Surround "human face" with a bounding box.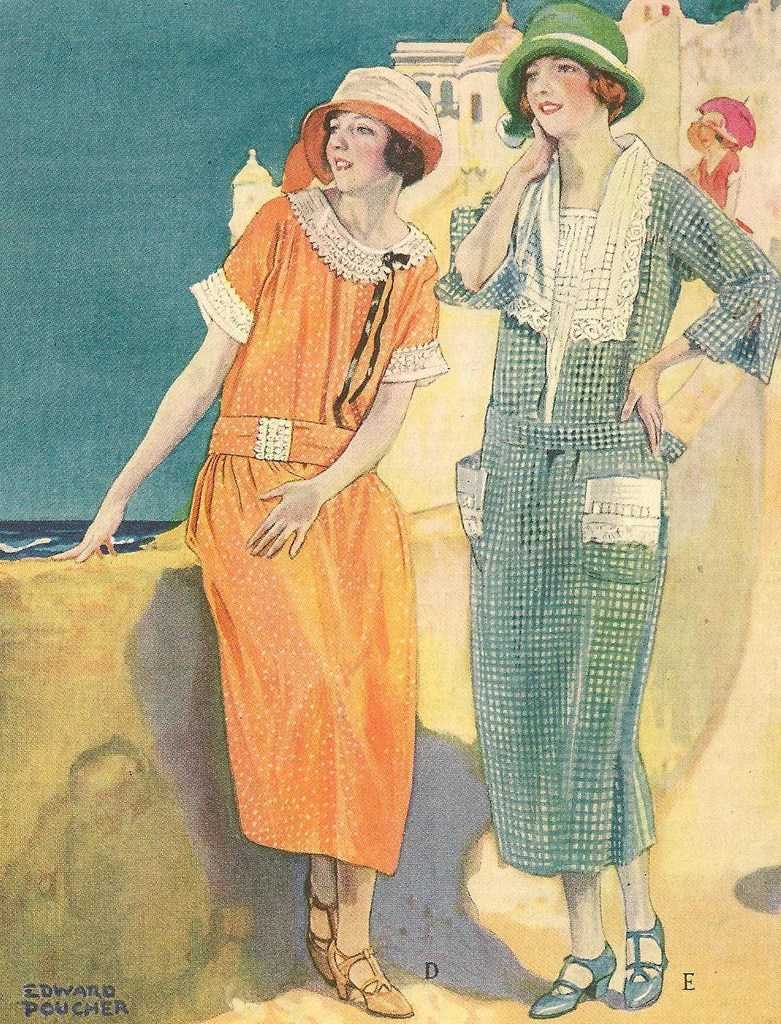
locate(525, 55, 597, 139).
